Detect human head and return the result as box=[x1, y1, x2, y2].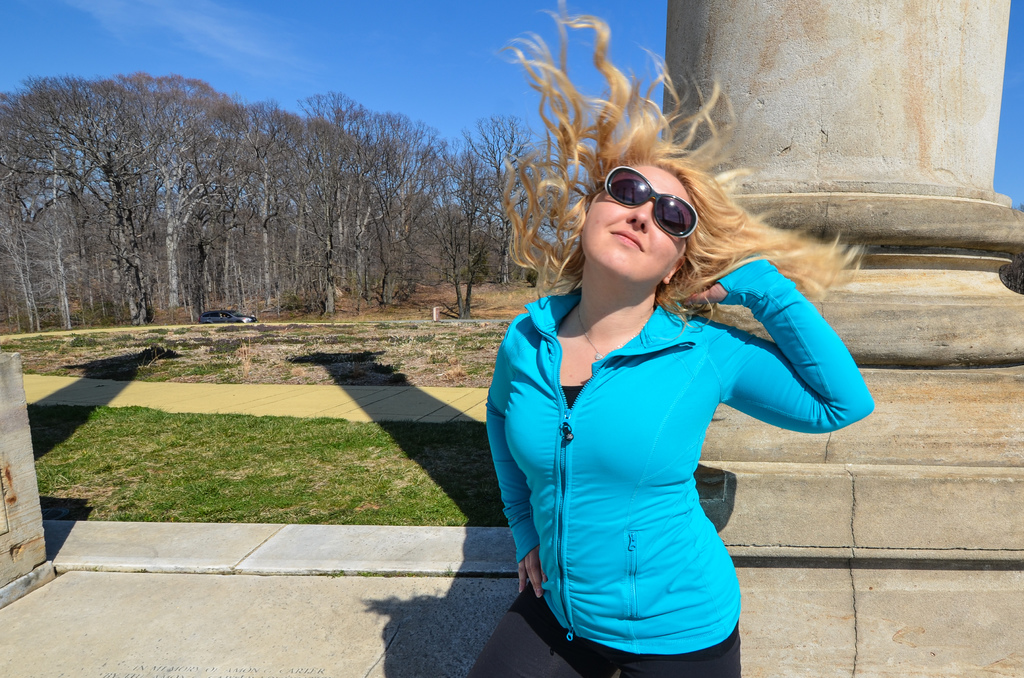
box=[510, 8, 863, 328].
